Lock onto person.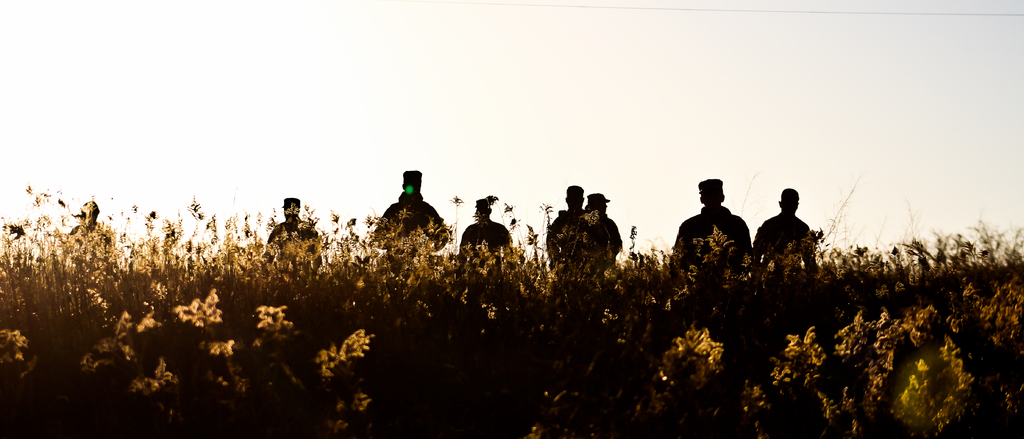
Locked: Rect(580, 195, 620, 267).
